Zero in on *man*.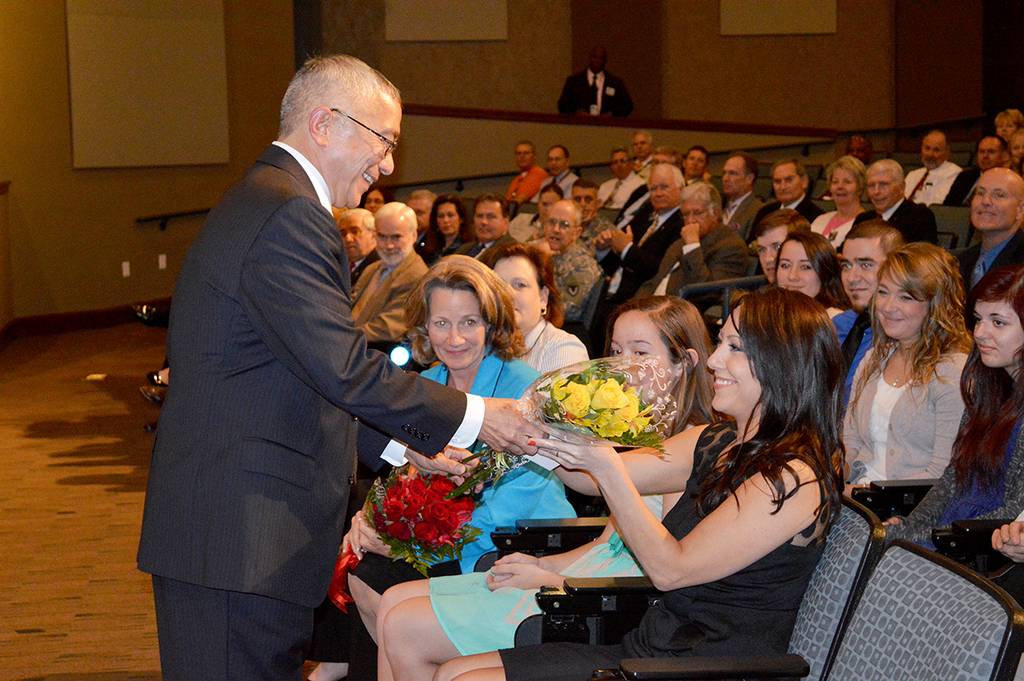
Zeroed in: box(572, 178, 611, 259).
